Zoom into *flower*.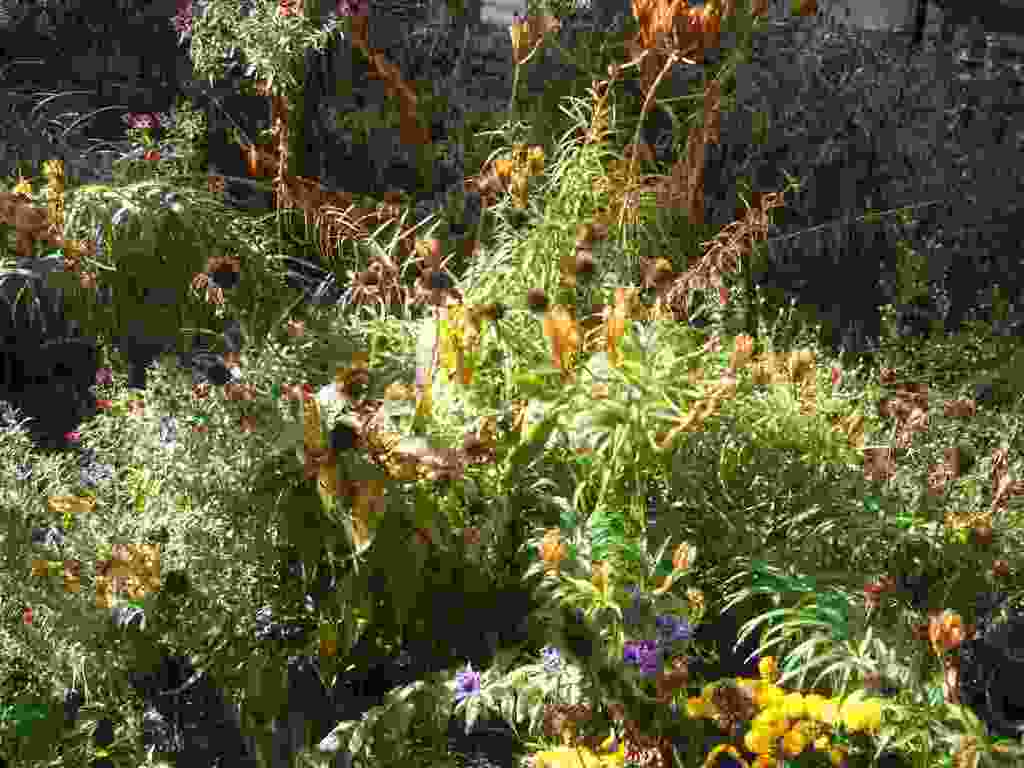
Zoom target: 410 378 422 387.
